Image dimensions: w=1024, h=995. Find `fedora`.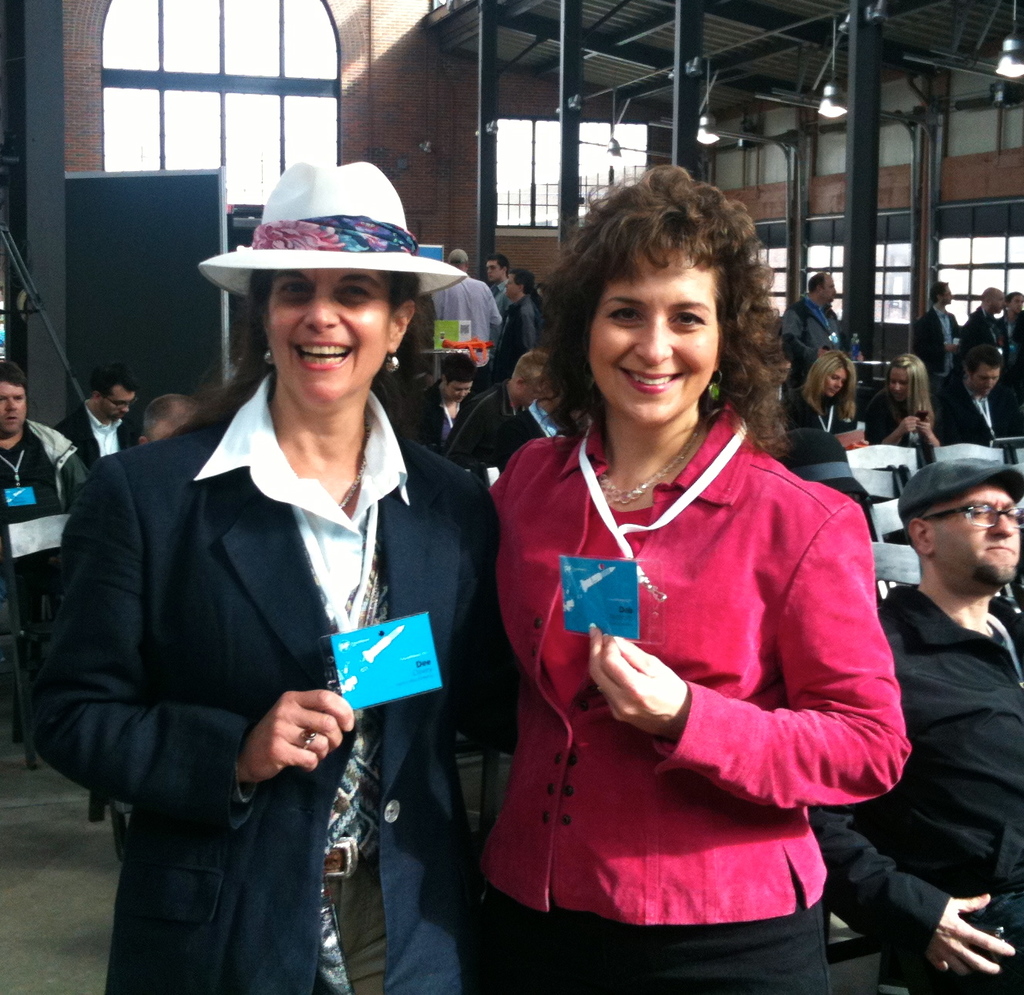
bbox=(193, 153, 474, 295).
